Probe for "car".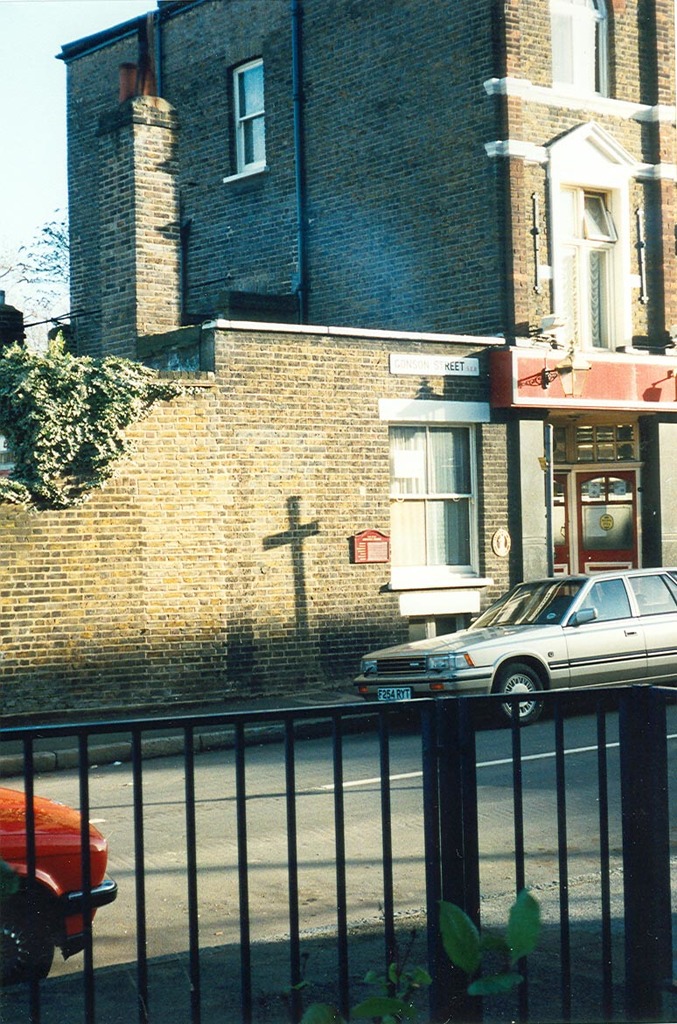
Probe result: bbox(0, 782, 122, 1010).
